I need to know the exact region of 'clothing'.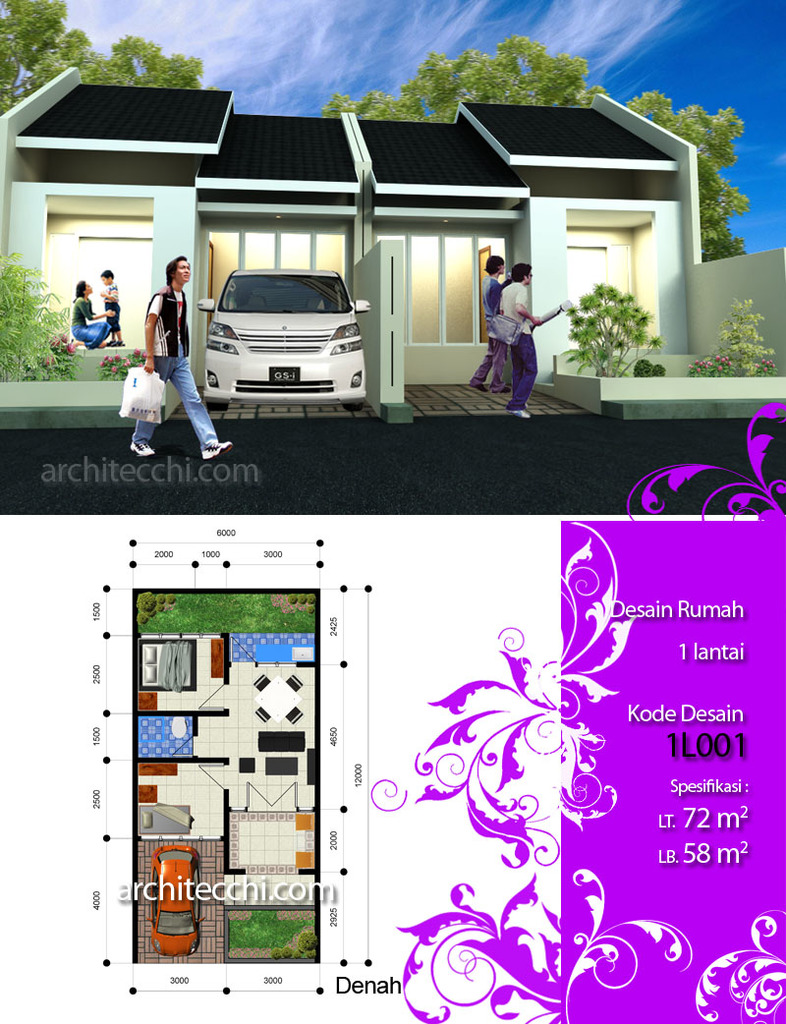
Region: 132/290/222/447.
